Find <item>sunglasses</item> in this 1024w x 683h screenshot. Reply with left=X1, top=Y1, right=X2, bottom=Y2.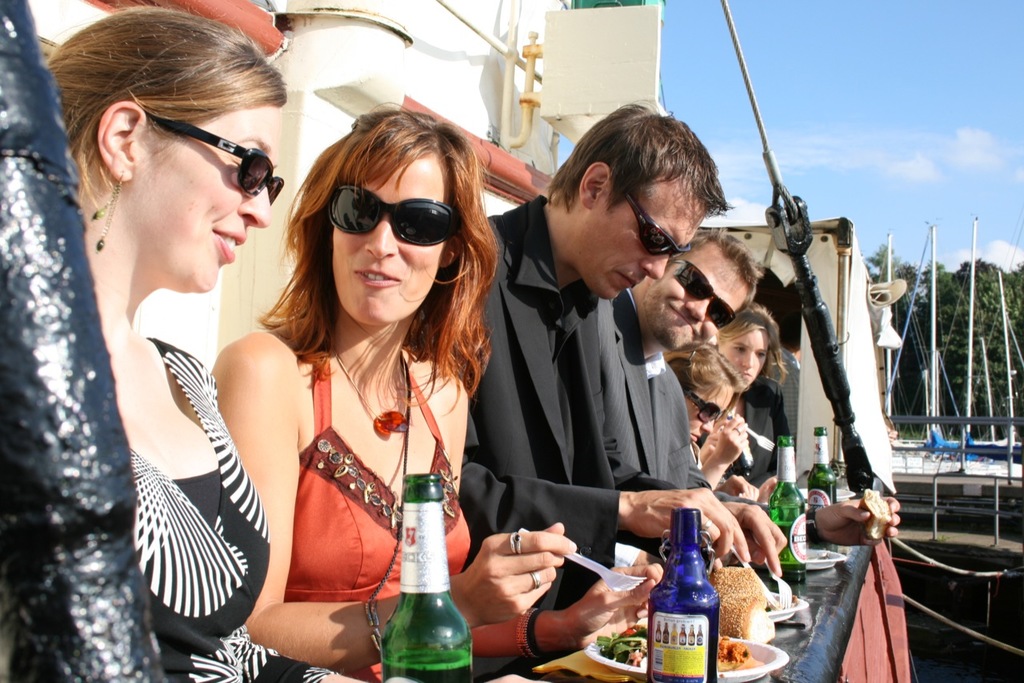
left=674, top=254, right=736, bottom=330.
